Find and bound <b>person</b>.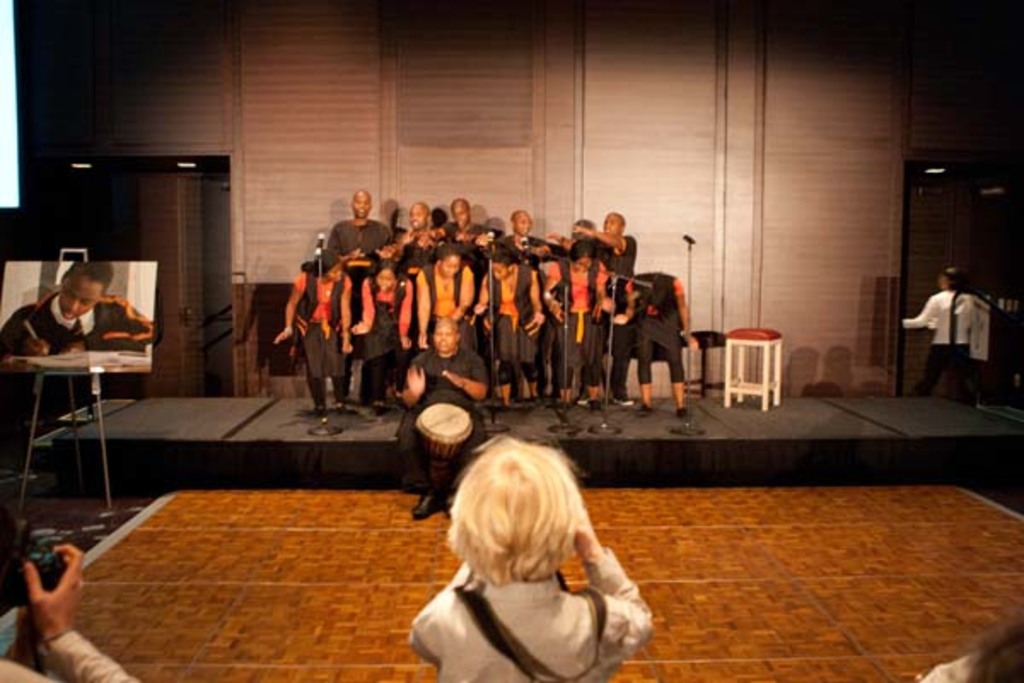
Bound: [x1=271, y1=253, x2=352, y2=418].
